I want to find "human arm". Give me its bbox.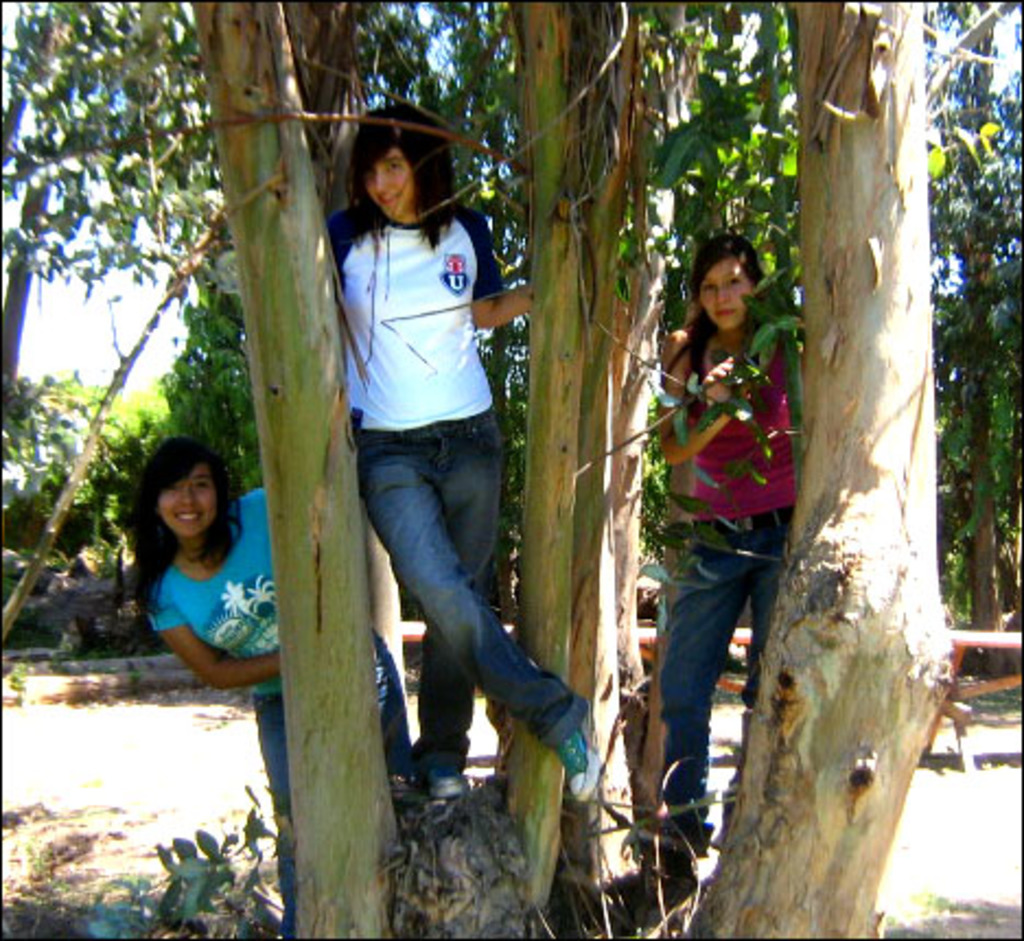
region(650, 324, 755, 464).
